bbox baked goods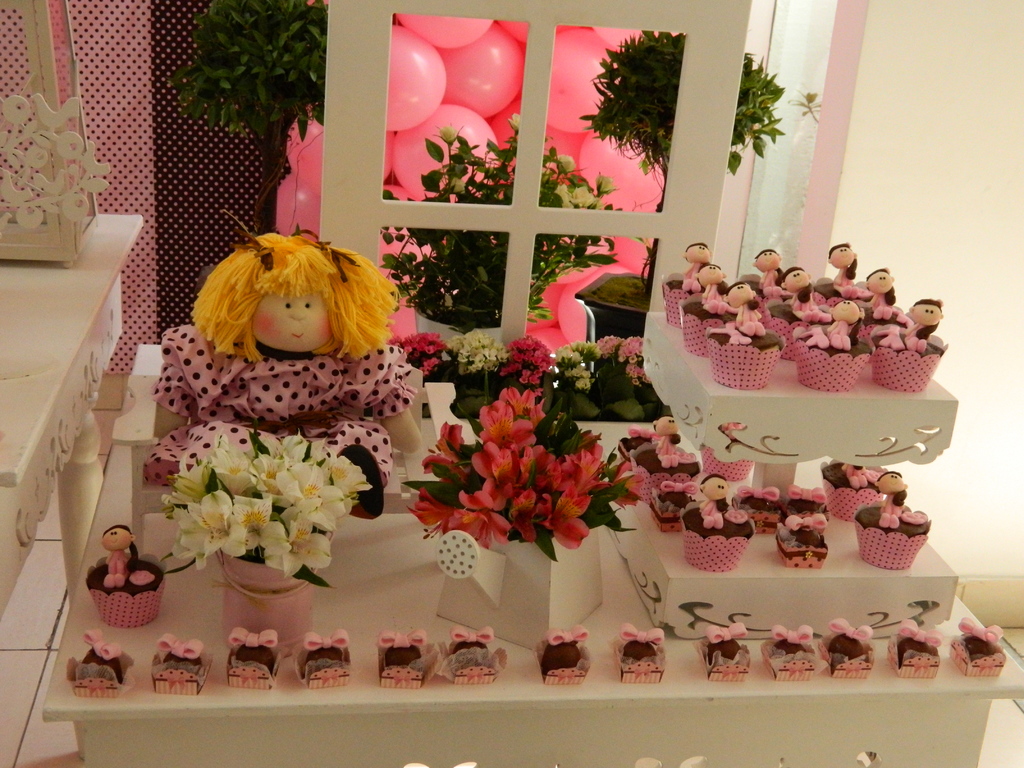
(618,627,668,682)
